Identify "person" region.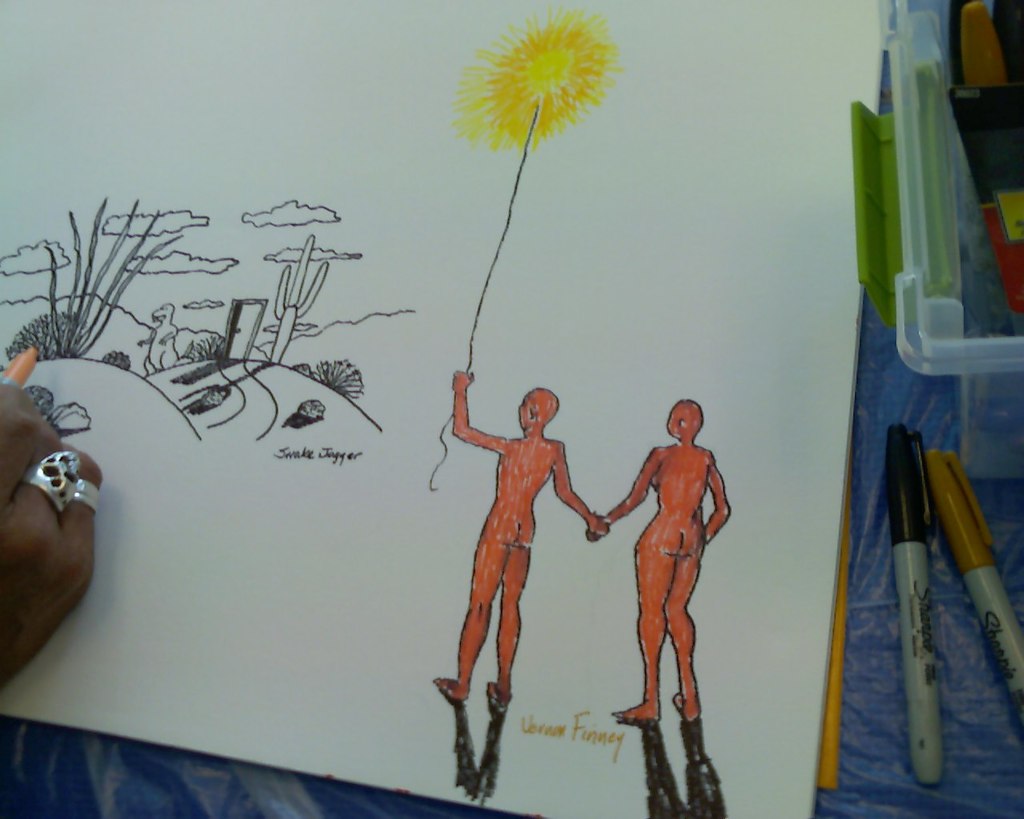
Region: box=[0, 377, 106, 696].
